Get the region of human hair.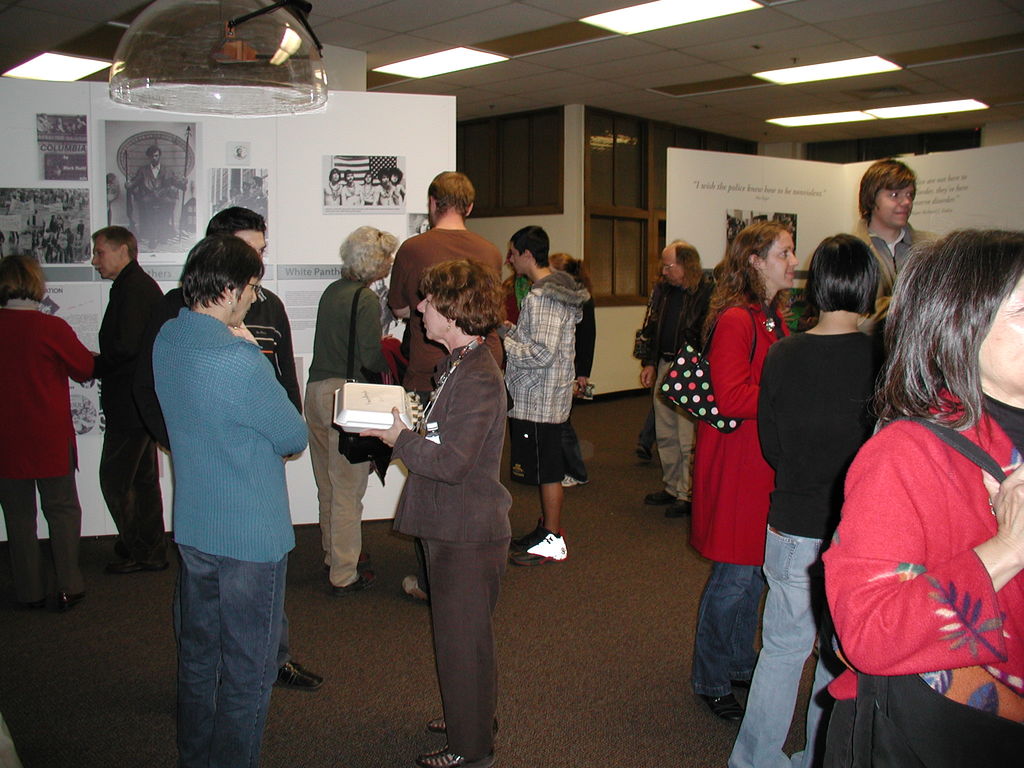
pyautogui.locateOnScreen(547, 252, 593, 291).
